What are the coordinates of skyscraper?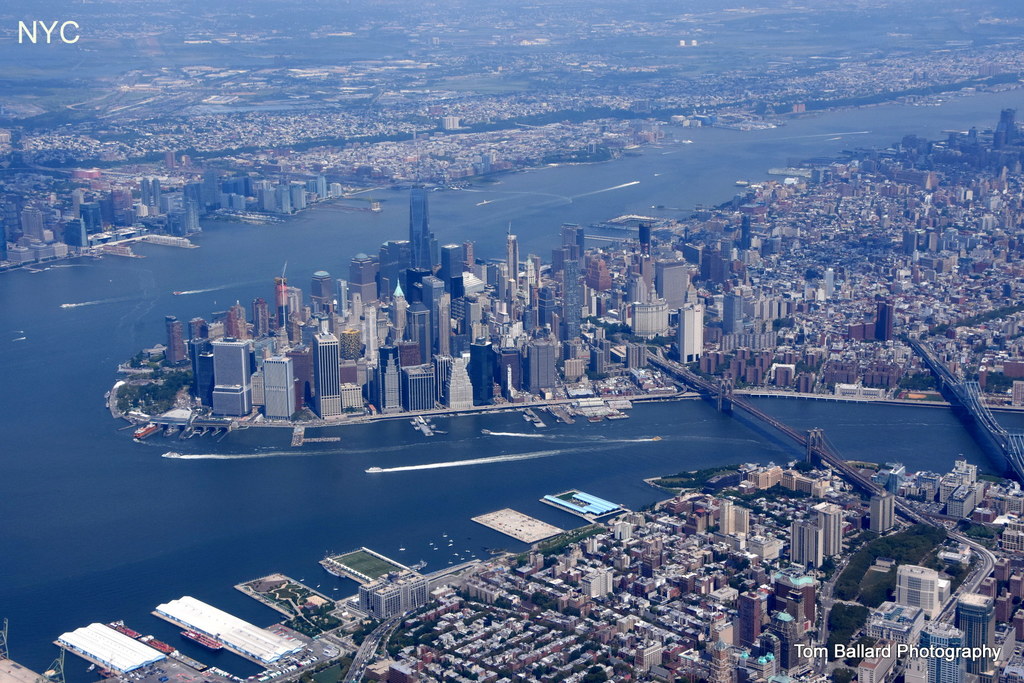
Rect(260, 352, 292, 422).
